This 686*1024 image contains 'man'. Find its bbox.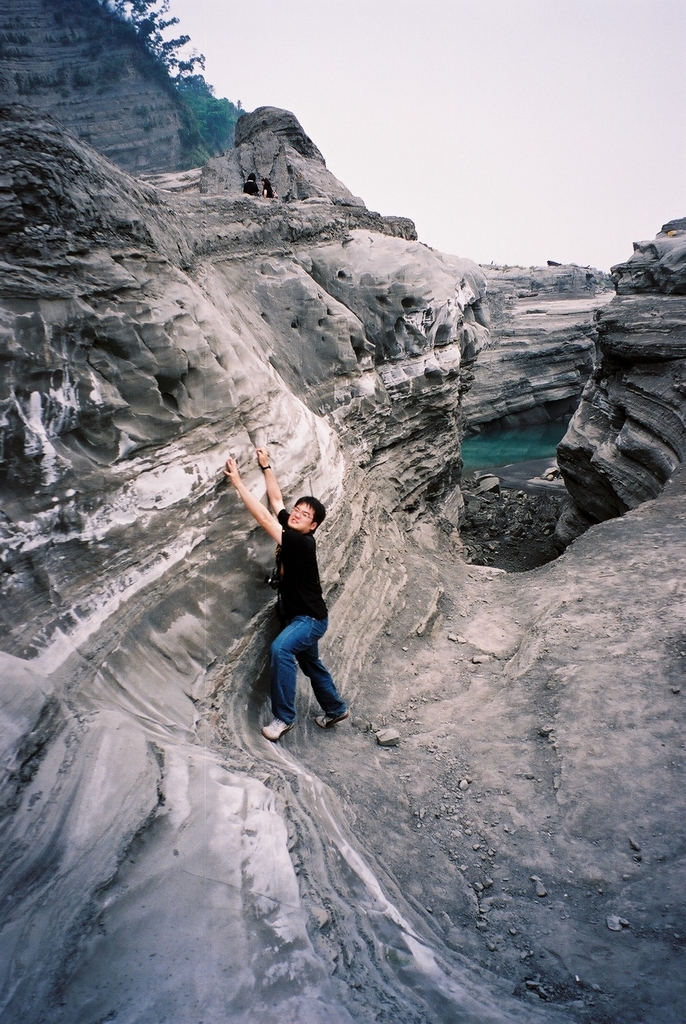
(239,468,352,760).
